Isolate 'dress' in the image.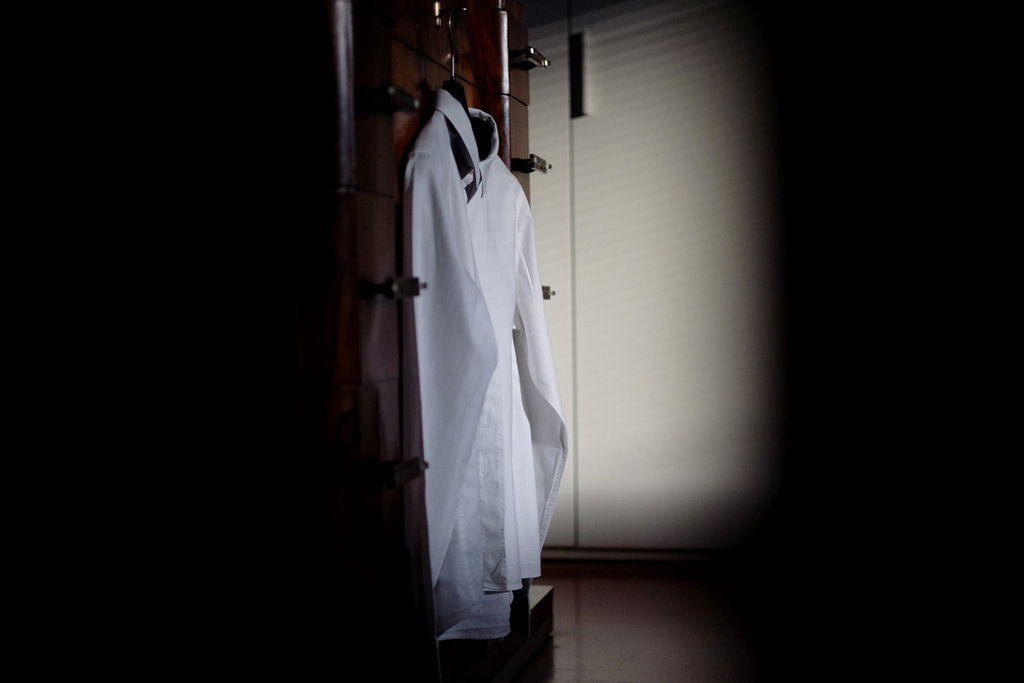
Isolated region: [402,81,569,642].
